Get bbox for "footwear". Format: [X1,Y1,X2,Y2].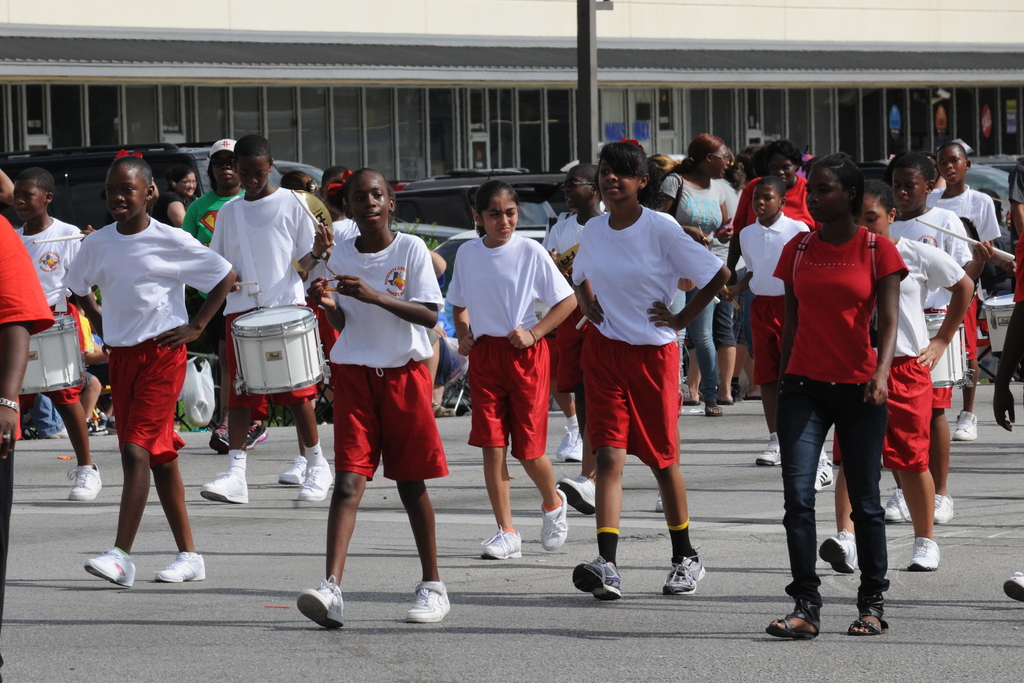
[1004,570,1023,602].
